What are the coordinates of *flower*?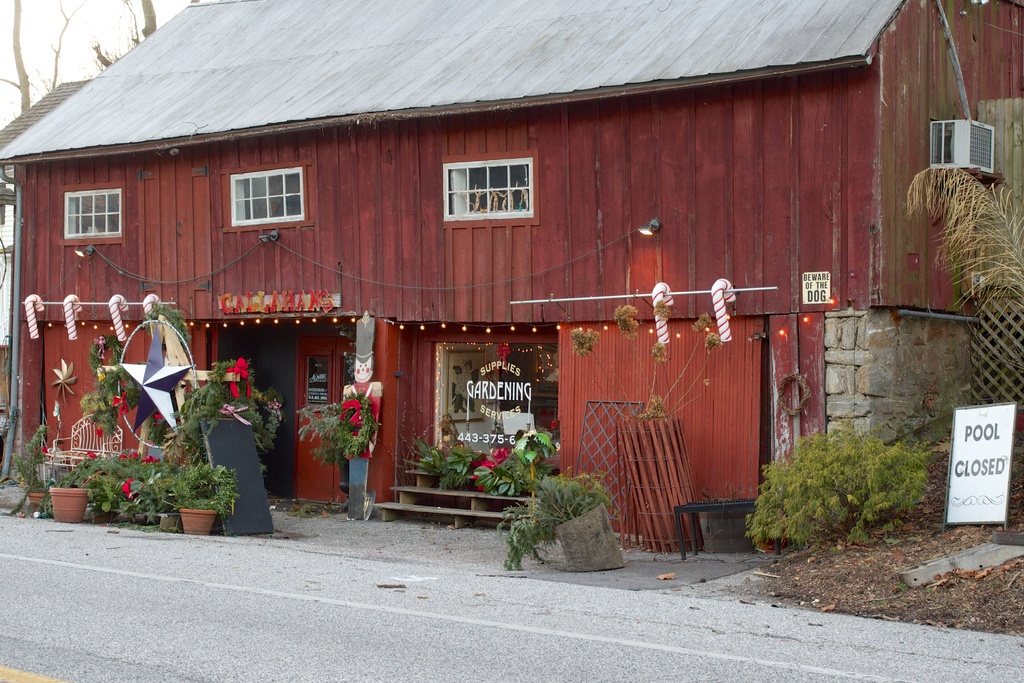
bbox=[115, 473, 149, 498].
